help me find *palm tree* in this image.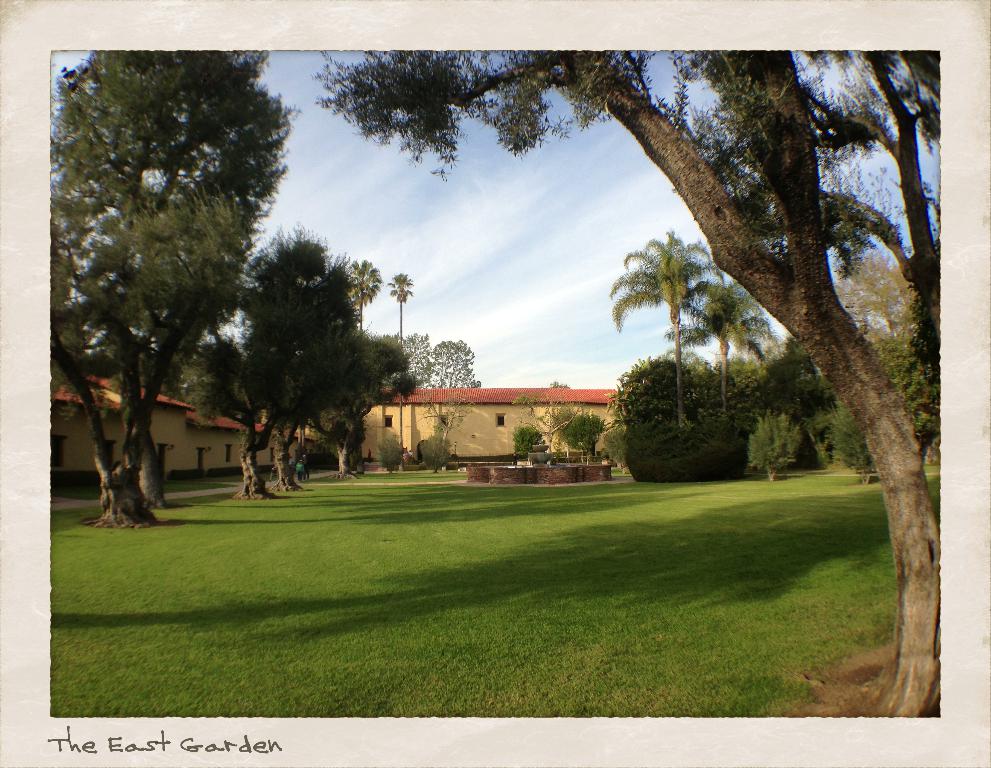
Found it: (left=344, top=262, right=383, bottom=338).
